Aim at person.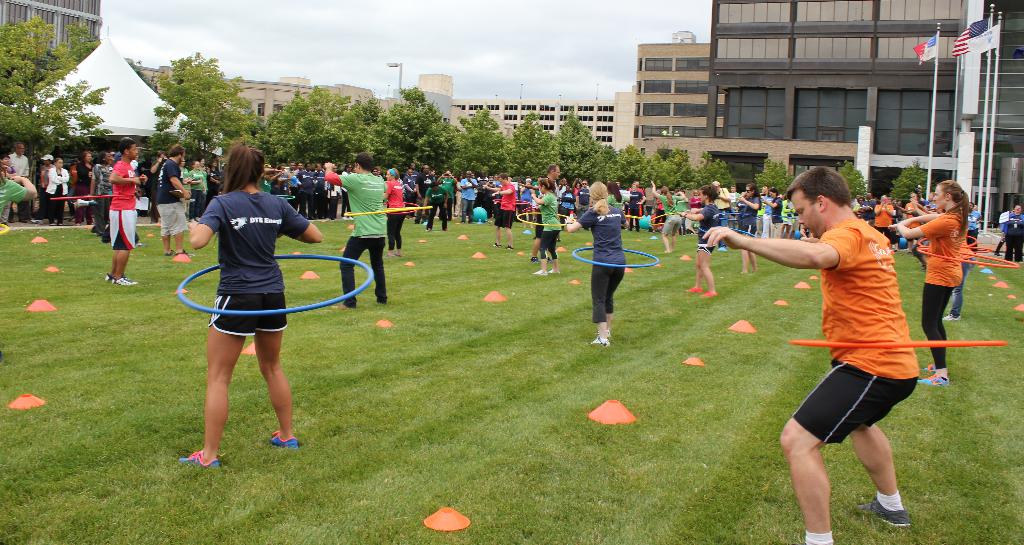
Aimed at 857,187,902,252.
